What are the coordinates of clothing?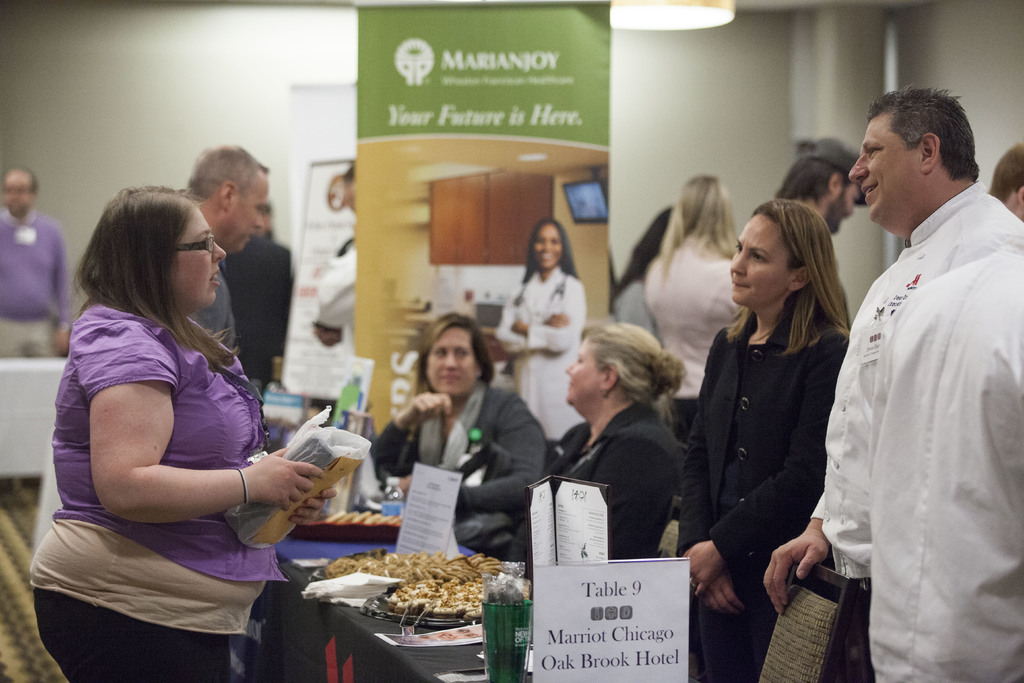
box=[680, 308, 841, 682].
